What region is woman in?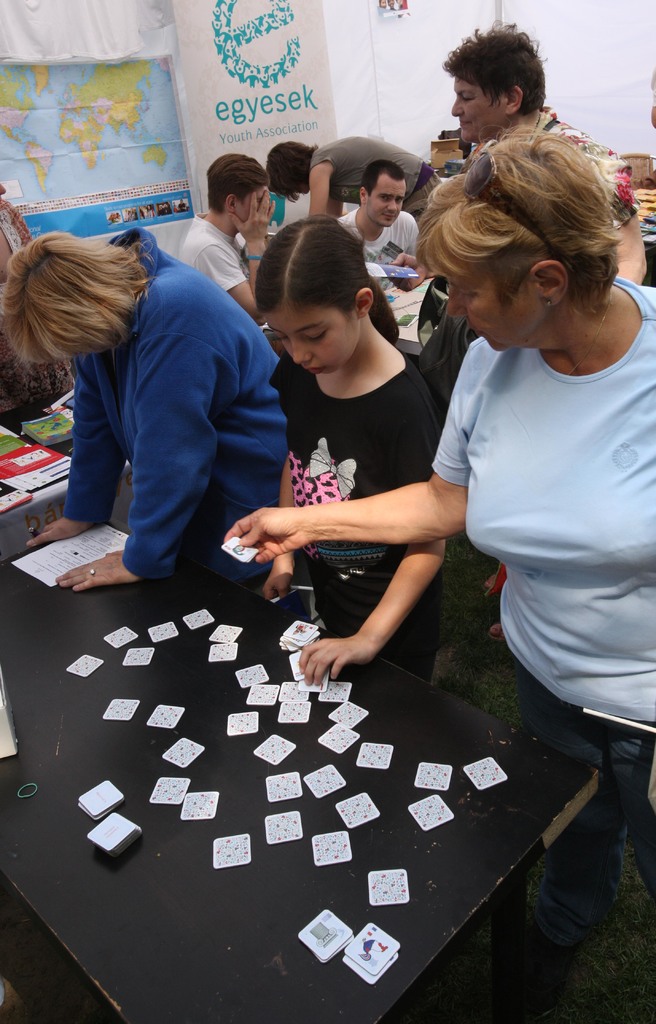
{"x1": 266, "y1": 131, "x2": 455, "y2": 232}.
